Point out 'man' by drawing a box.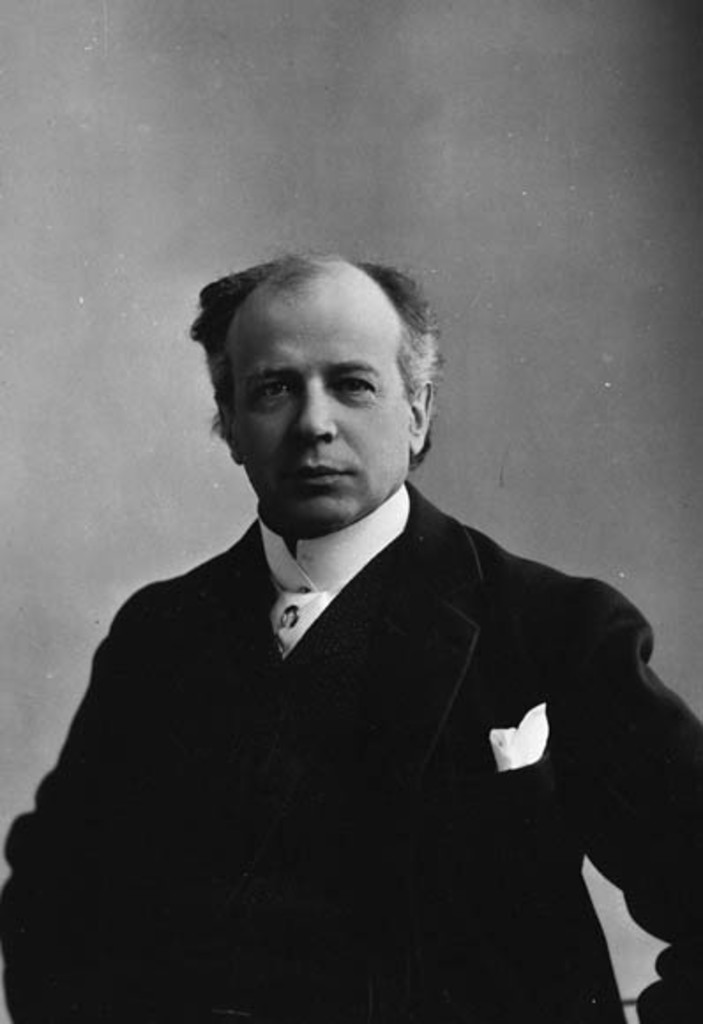
<bbox>16, 274, 691, 996</bbox>.
